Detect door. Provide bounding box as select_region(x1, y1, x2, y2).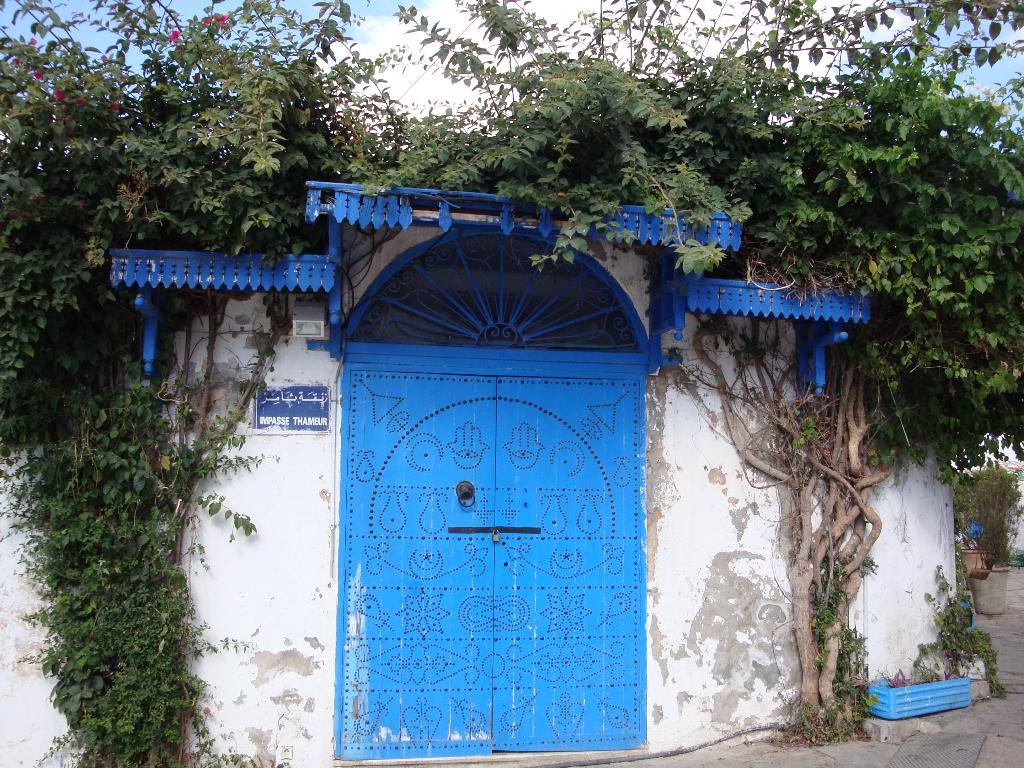
select_region(343, 313, 624, 717).
